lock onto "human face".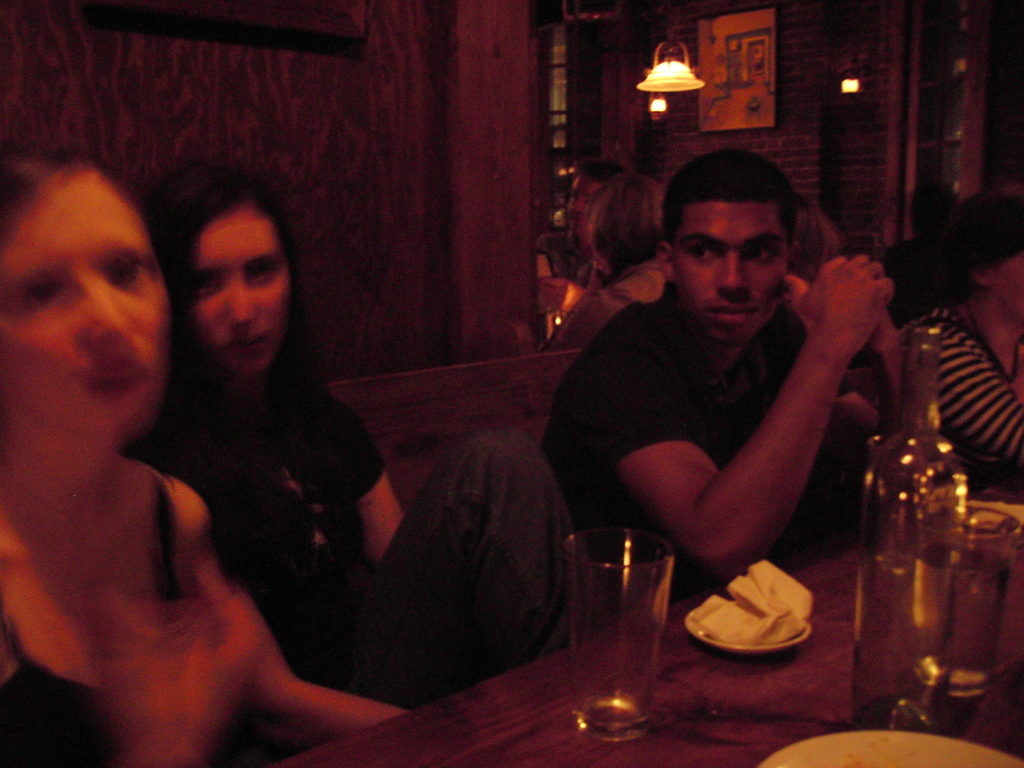
Locked: 0, 168, 176, 448.
